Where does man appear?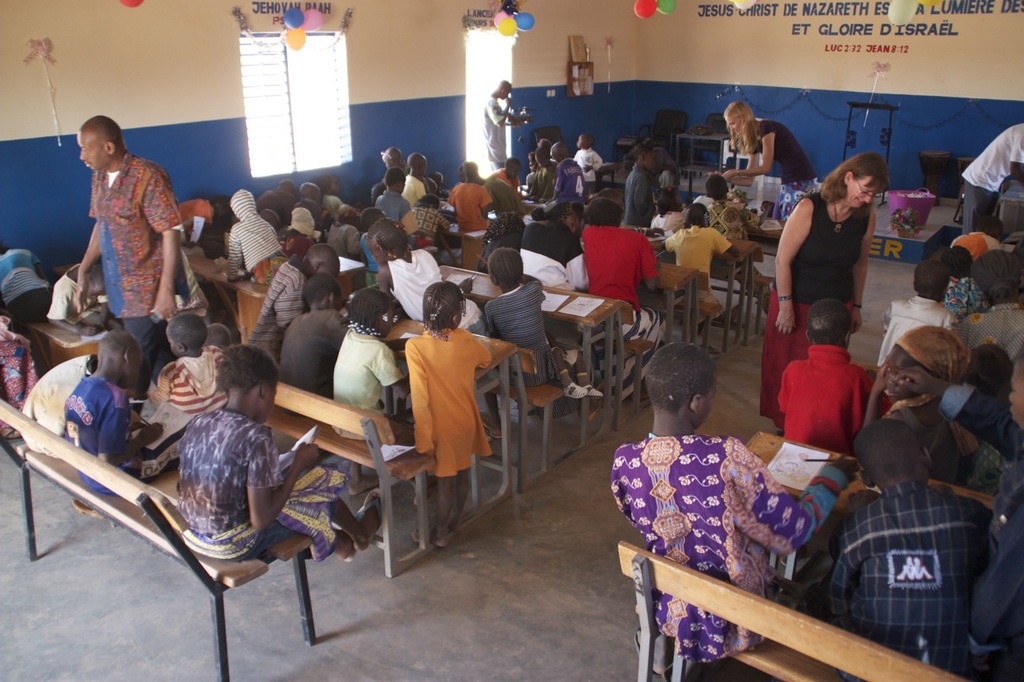
Appears at 73/104/191/369.
